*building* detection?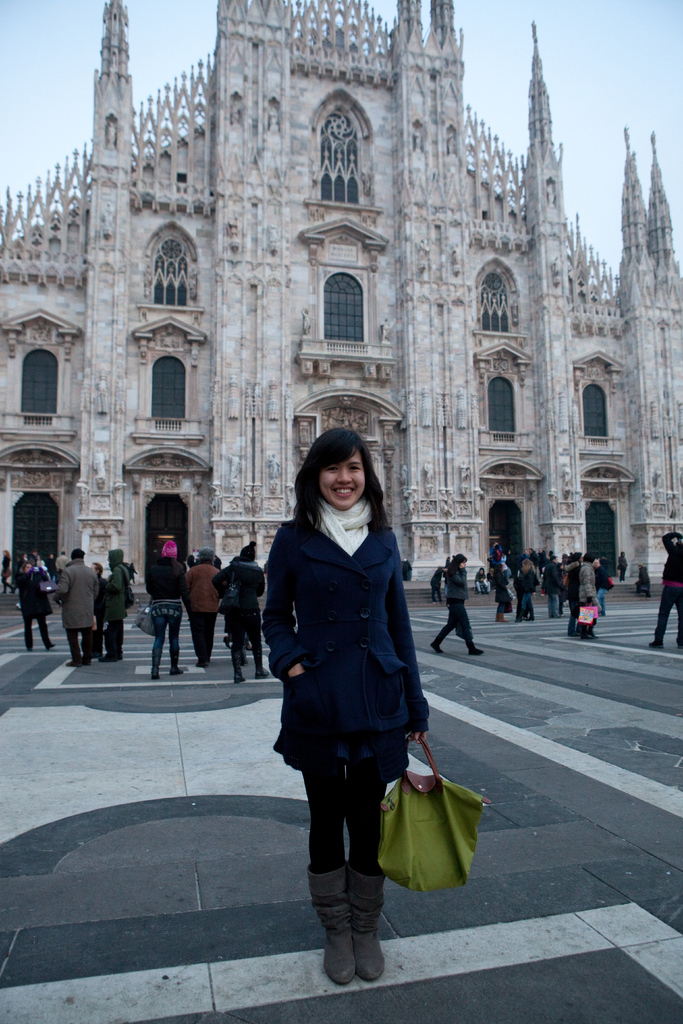
locate(1, 0, 682, 589)
